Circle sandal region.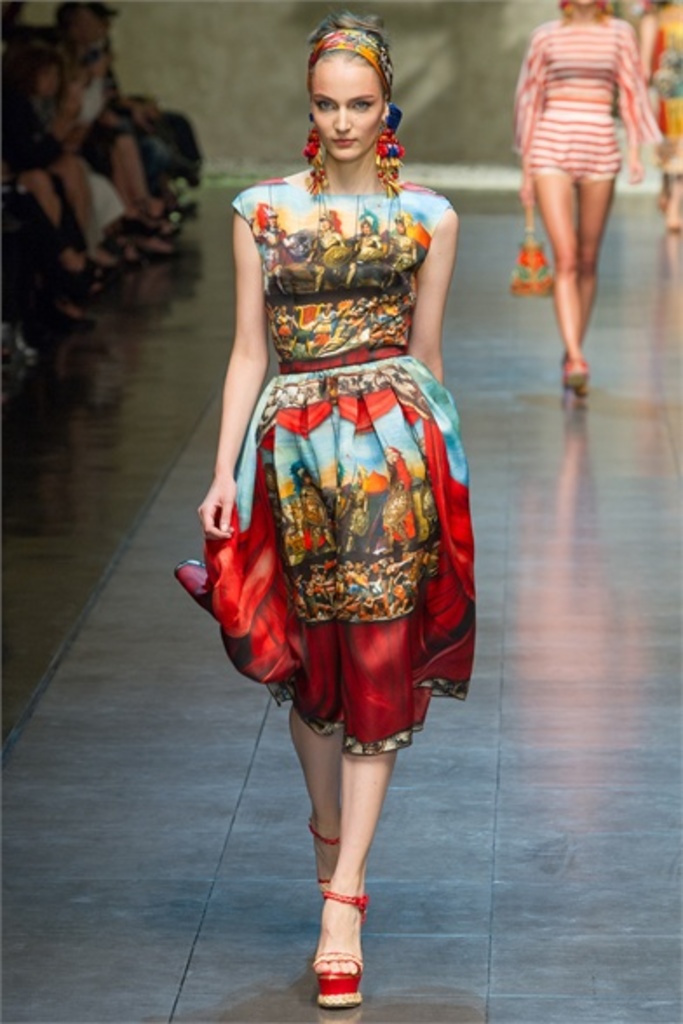
Region: (312, 824, 347, 914).
